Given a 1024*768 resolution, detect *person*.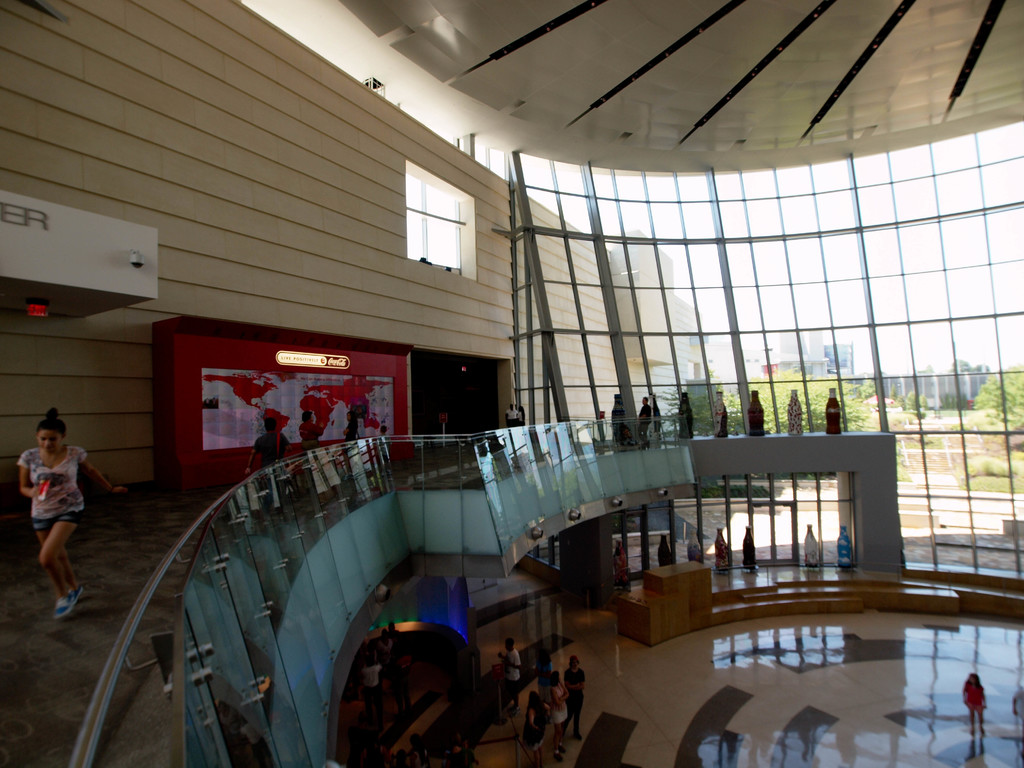
{"x1": 450, "y1": 739, "x2": 477, "y2": 767}.
